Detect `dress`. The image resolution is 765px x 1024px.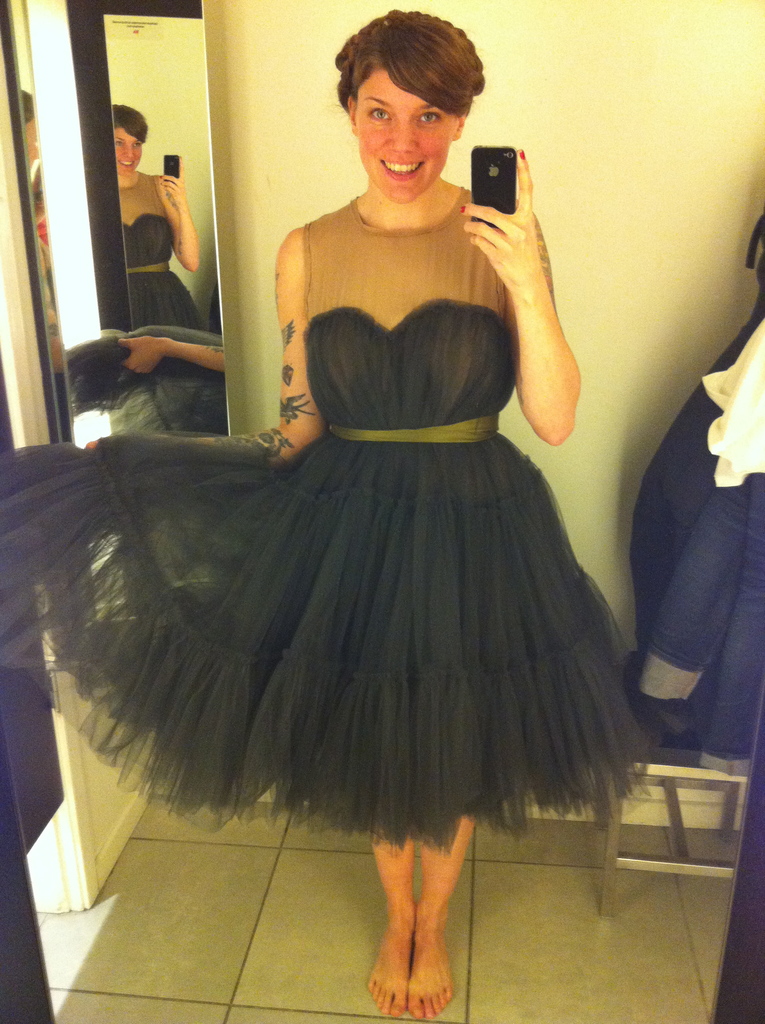
bbox=[70, 134, 656, 892].
